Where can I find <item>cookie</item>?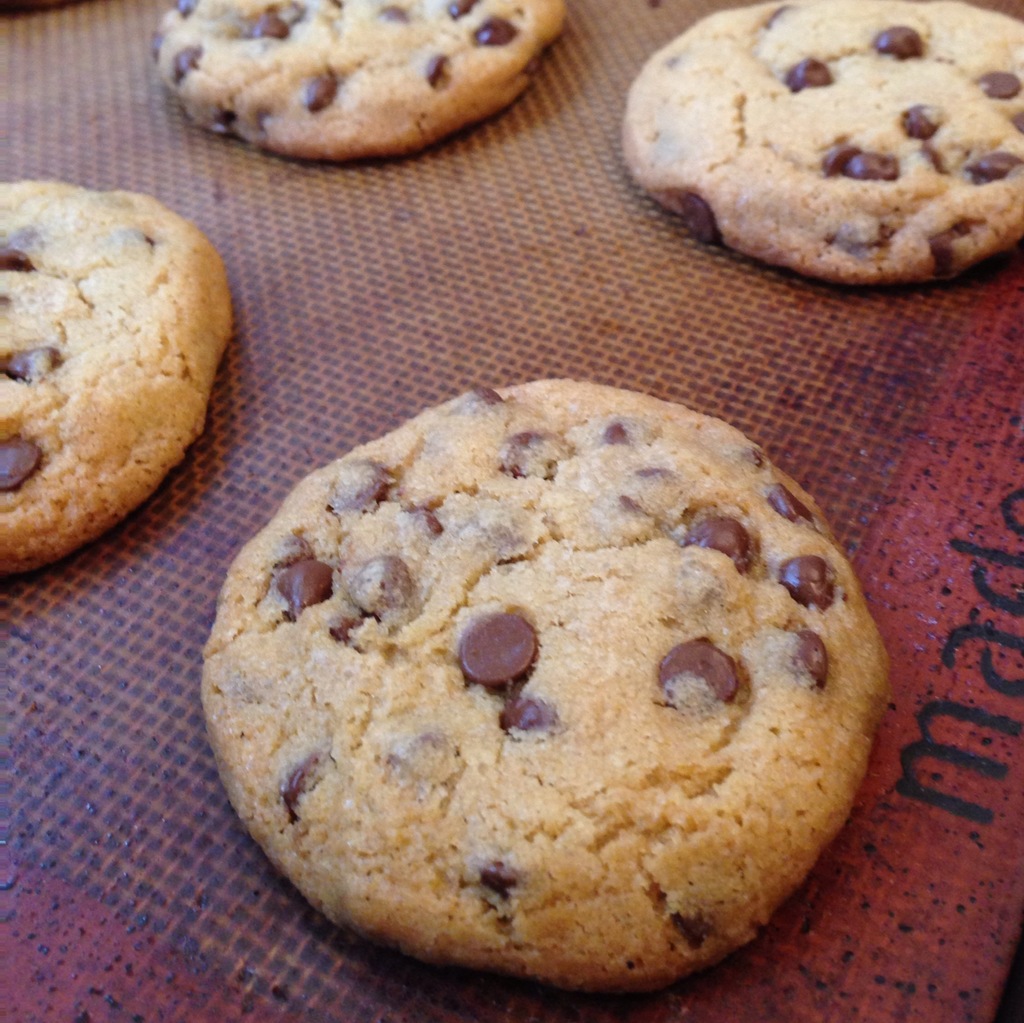
You can find it at <region>0, 170, 234, 573</region>.
